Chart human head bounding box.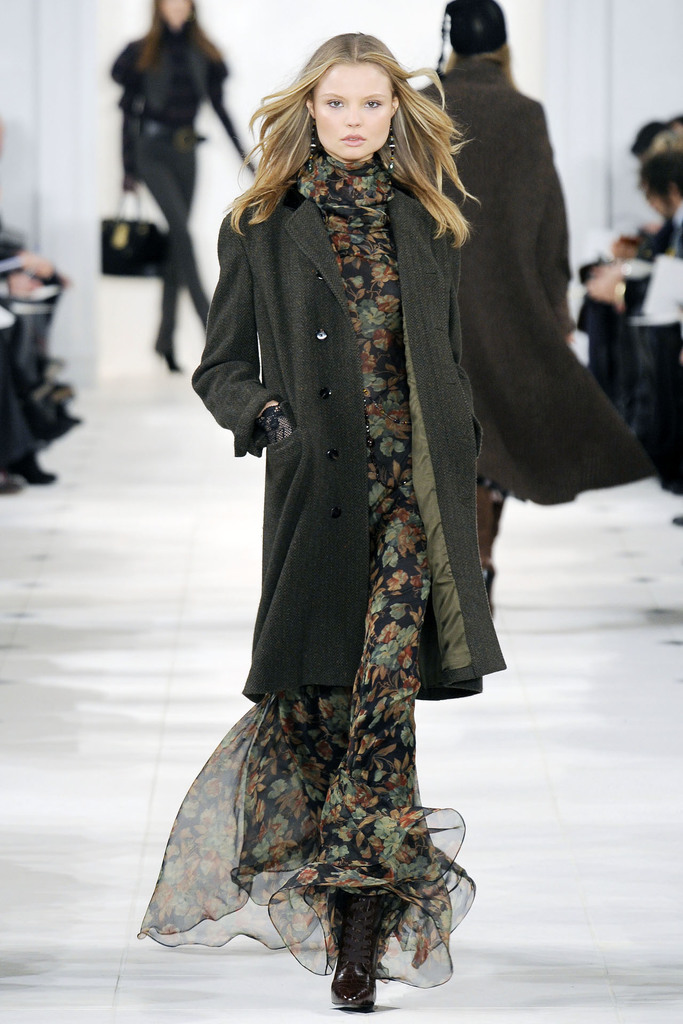
Charted: (x1=441, y1=0, x2=511, y2=72).
